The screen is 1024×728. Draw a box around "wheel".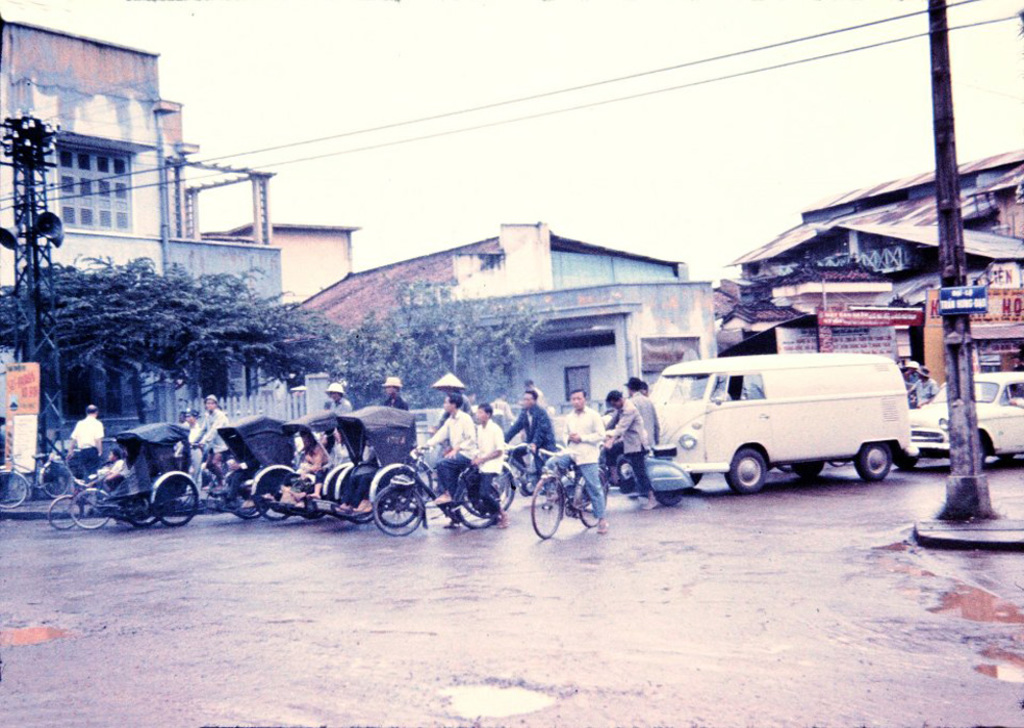
[x1=330, y1=470, x2=342, y2=518].
